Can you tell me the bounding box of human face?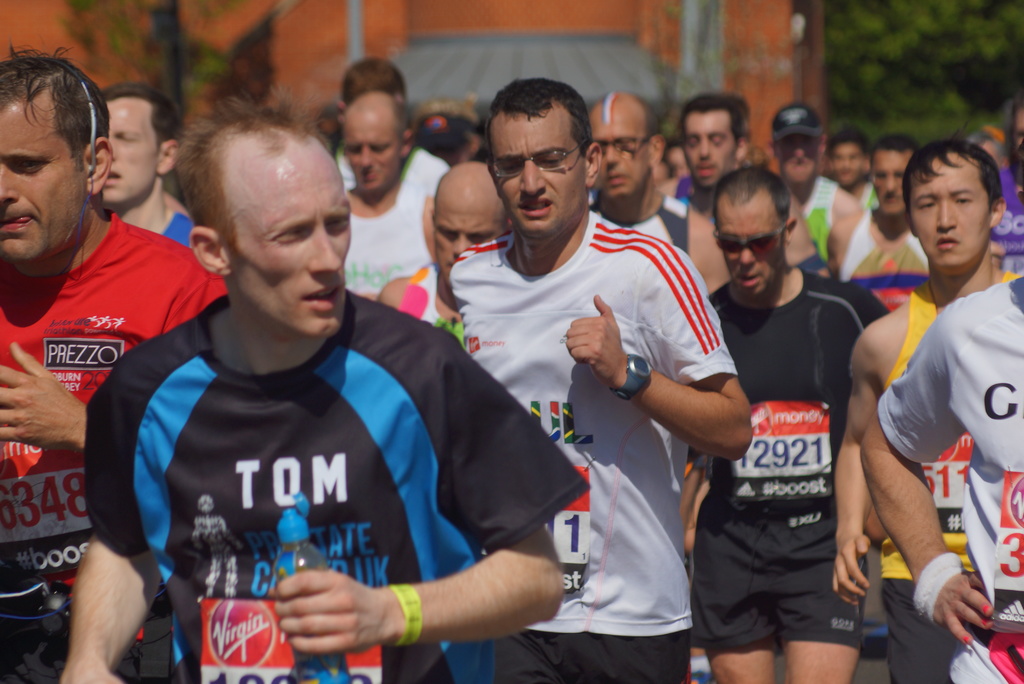
select_region(588, 116, 645, 200).
